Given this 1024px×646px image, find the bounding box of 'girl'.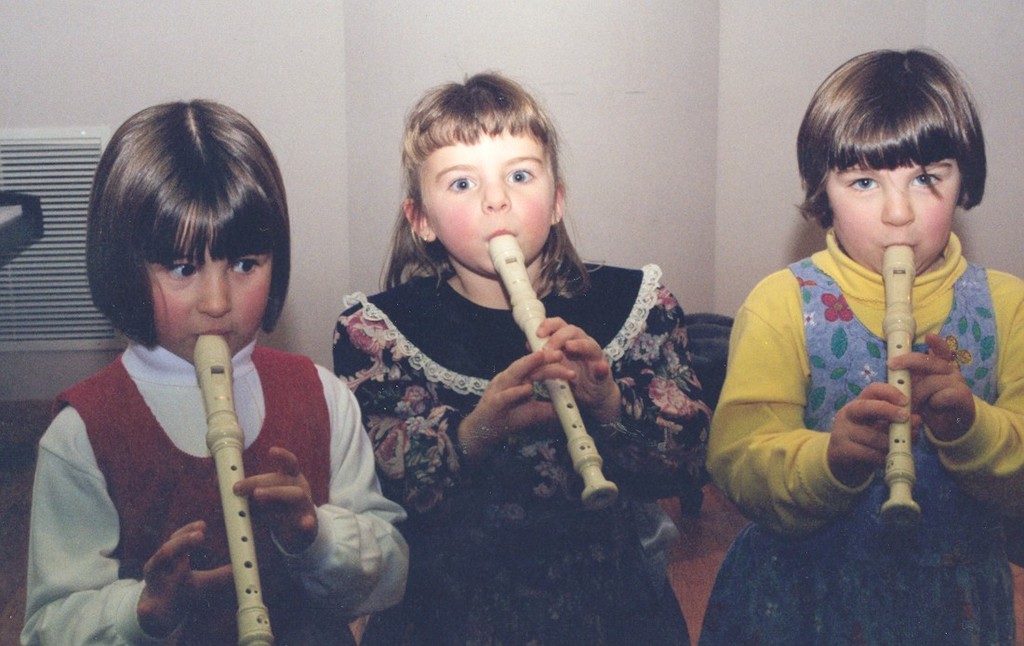
box(328, 67, 713, 645).
